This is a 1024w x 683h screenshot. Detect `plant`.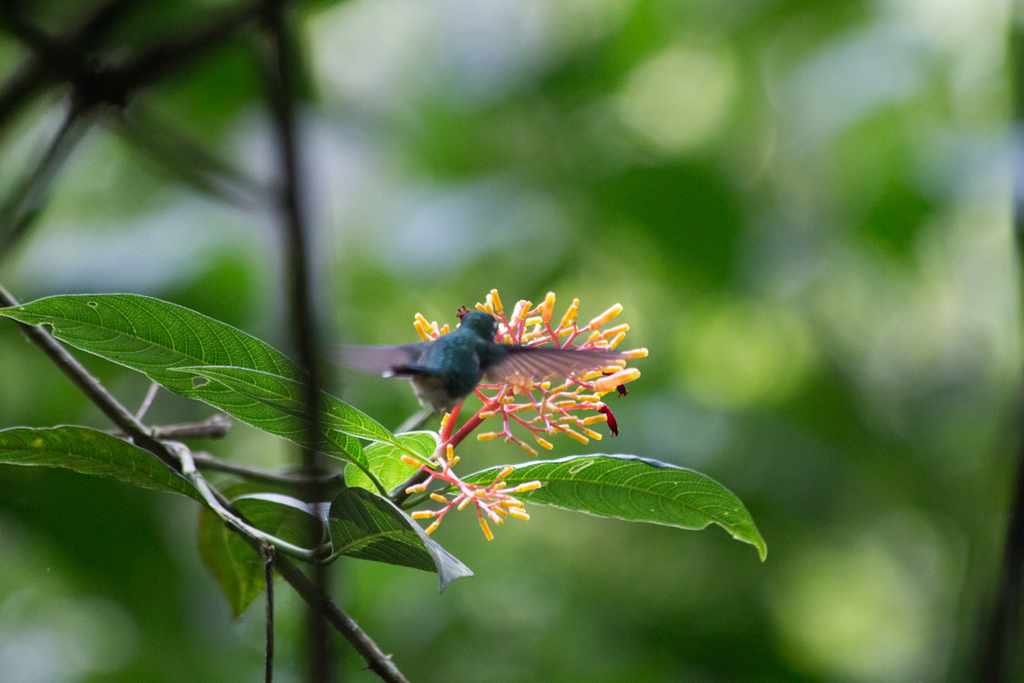
<box>3,57,970,670</box>.
